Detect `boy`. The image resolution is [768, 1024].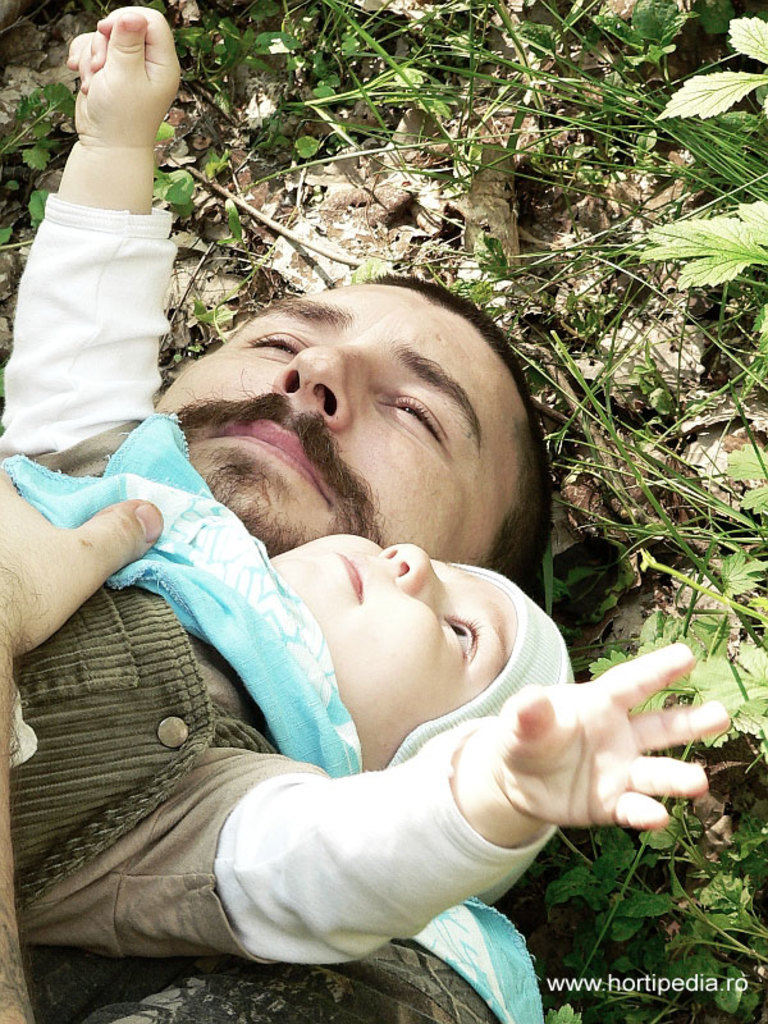
0/0/737/975.
